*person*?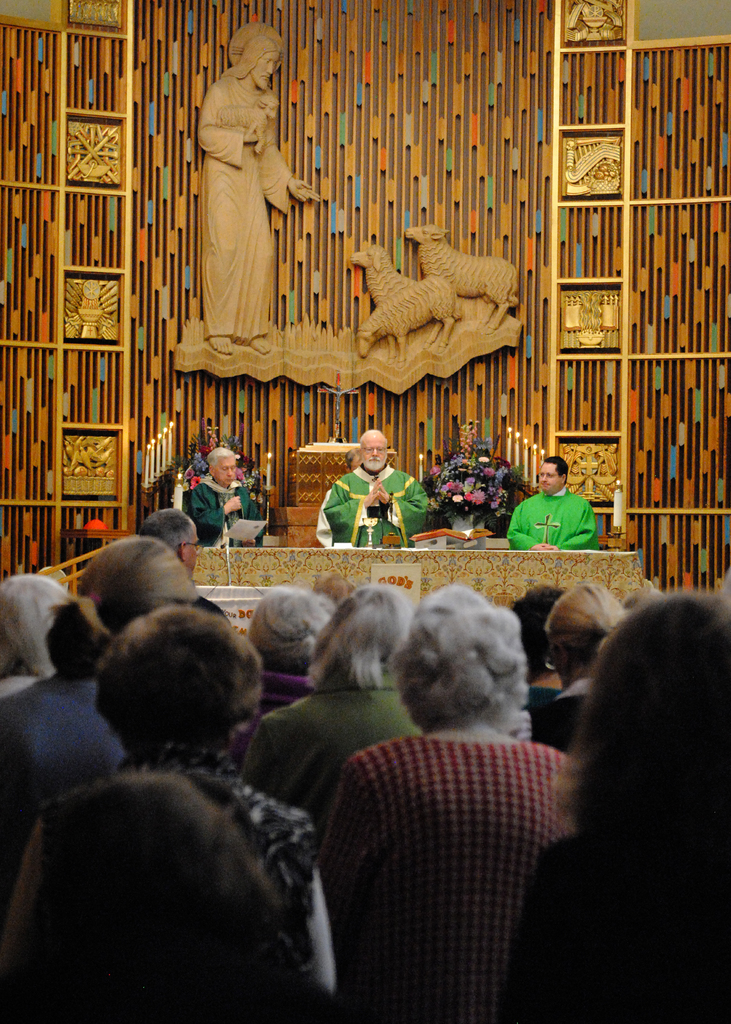
505, 454, 599, 560
